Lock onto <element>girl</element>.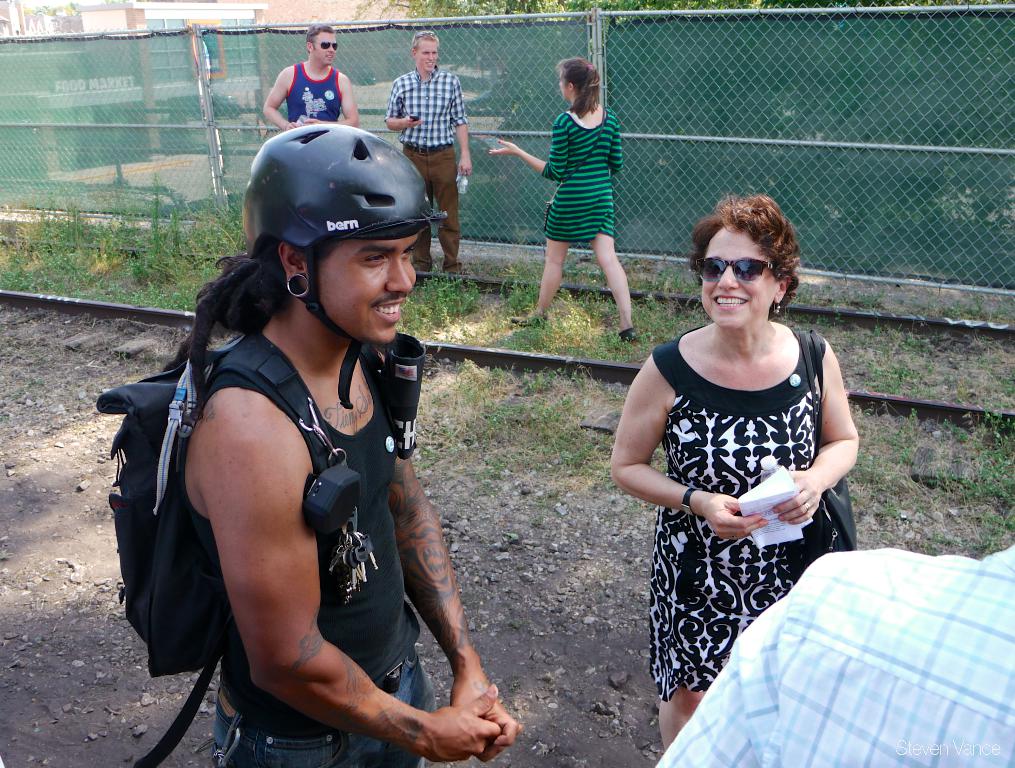
Locked: left=488, top=57, right=636, bottom=345.
